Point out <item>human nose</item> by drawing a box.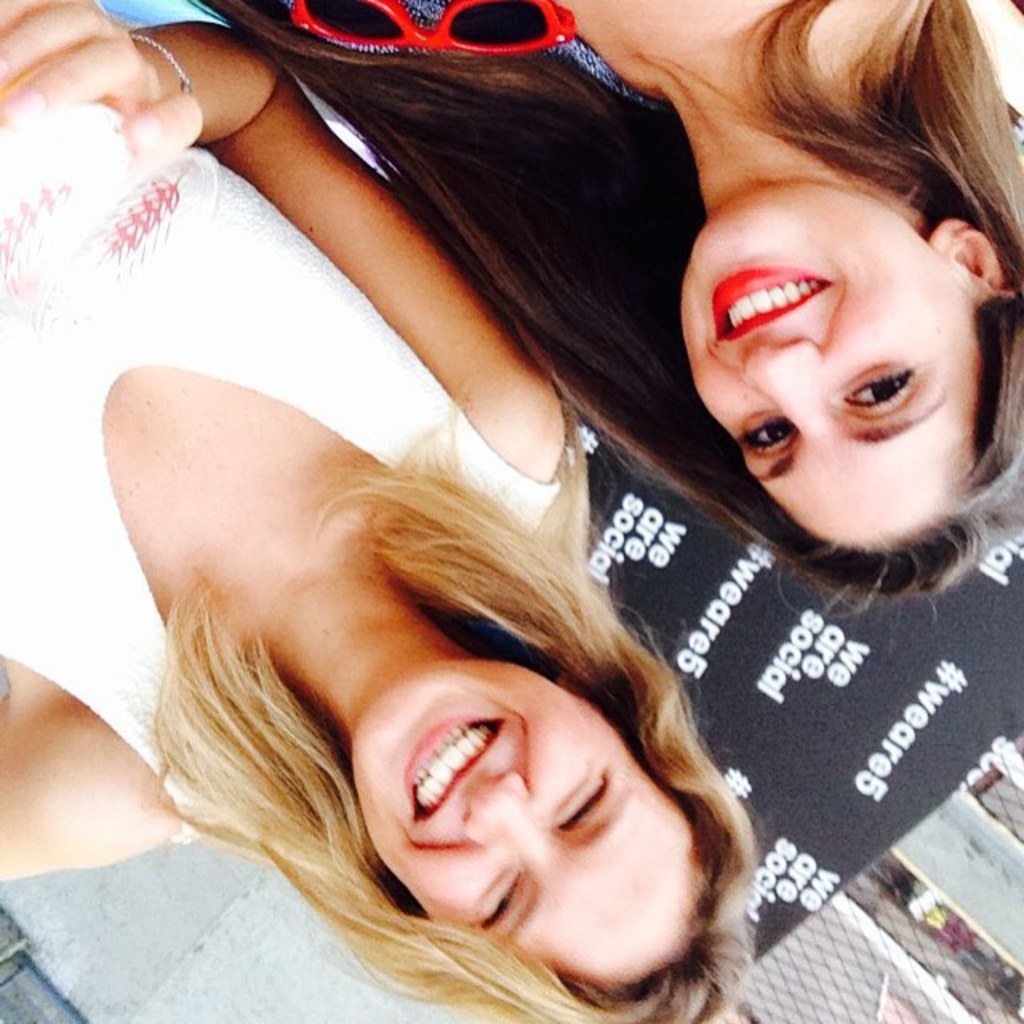
bbox=(467, 762, 522, 837).
